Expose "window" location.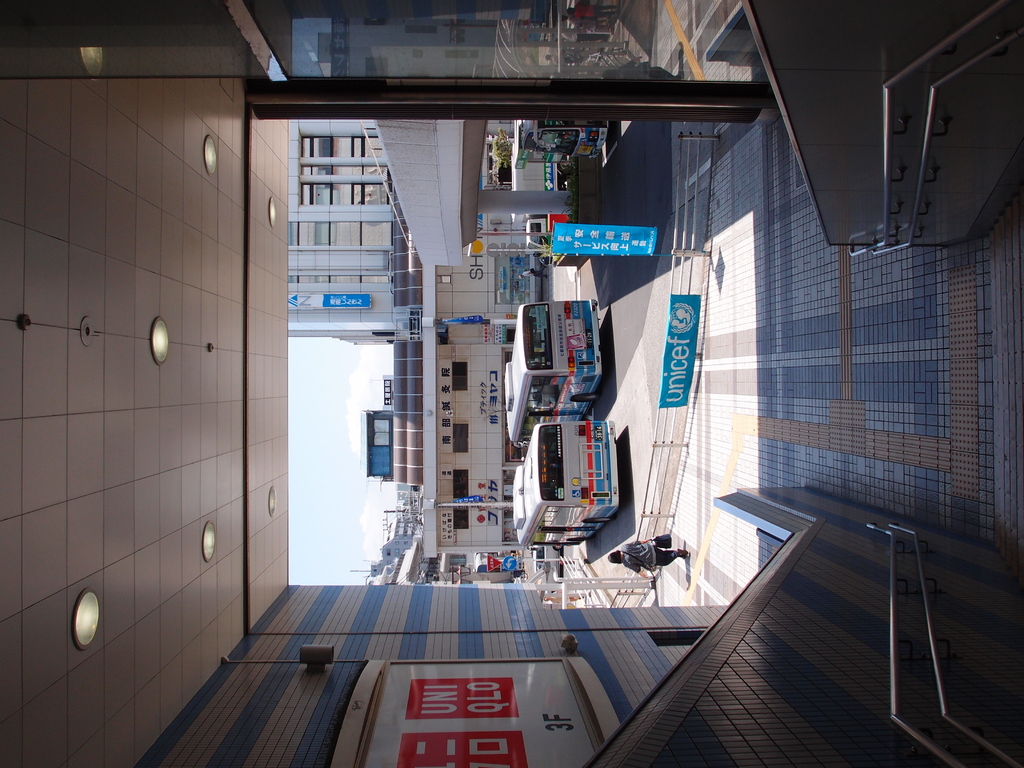
Exposed at [301, 184, 333, 204].
